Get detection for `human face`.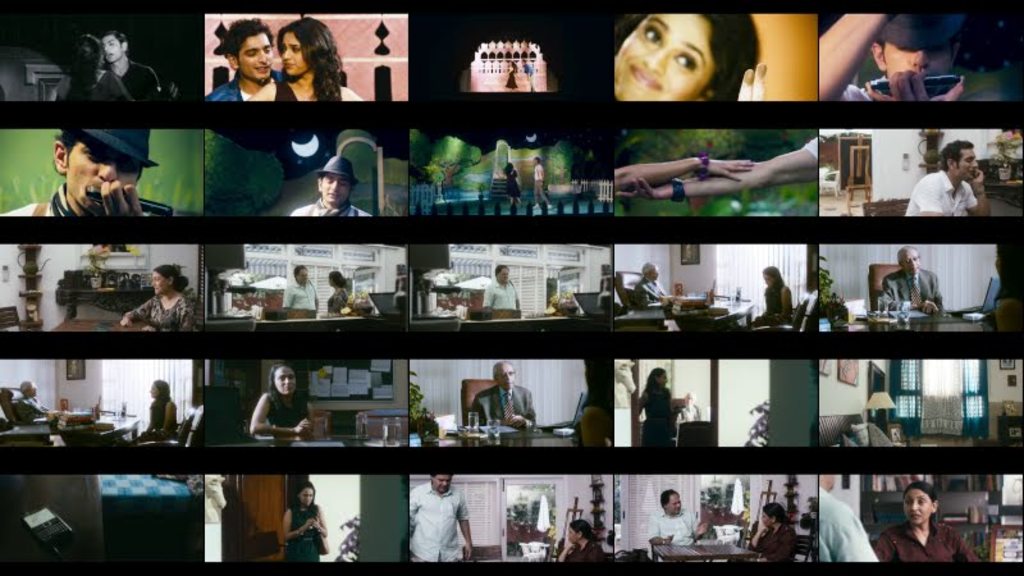
Detection: left=293, top=269, right=311, bottom=280.
